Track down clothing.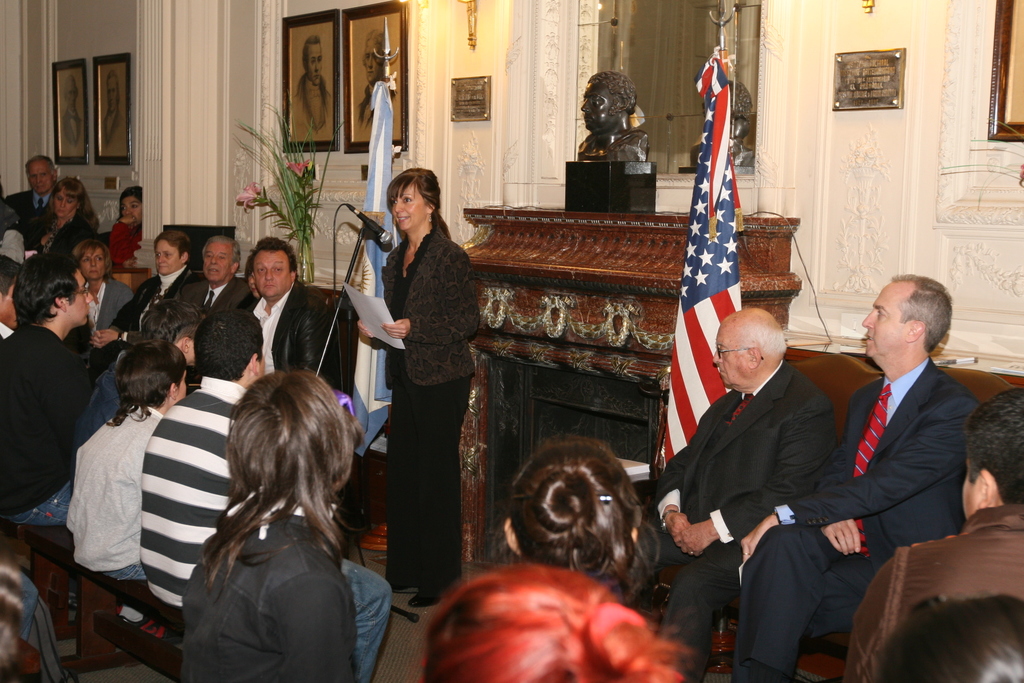
Tracked to region(243, 284, 323, 375).
